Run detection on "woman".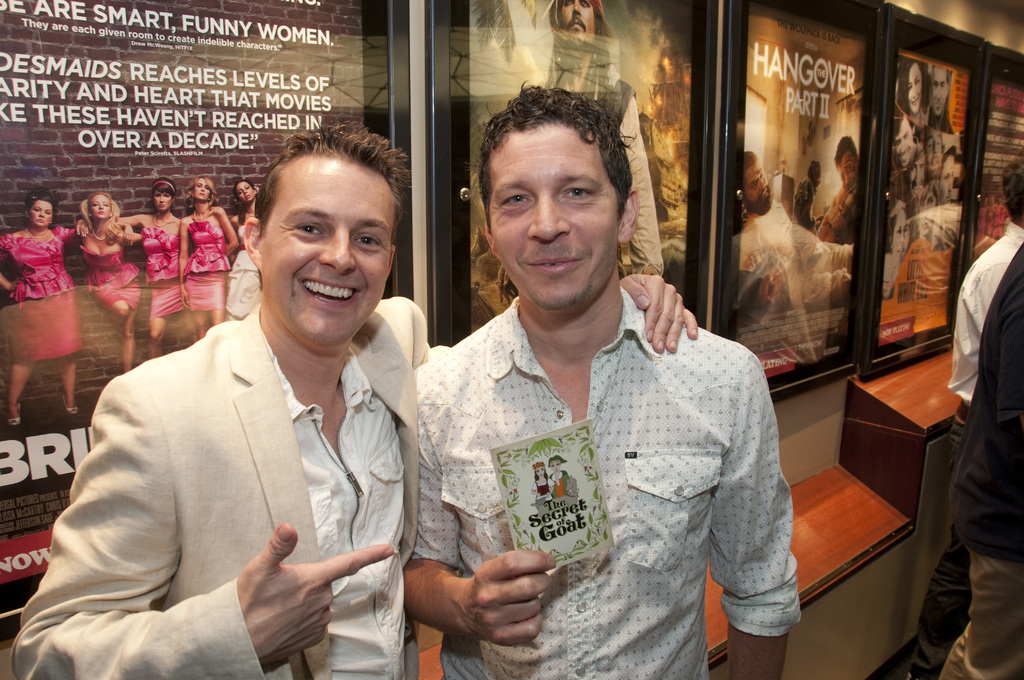
Result: select_region(60, 194, 148, 374).
